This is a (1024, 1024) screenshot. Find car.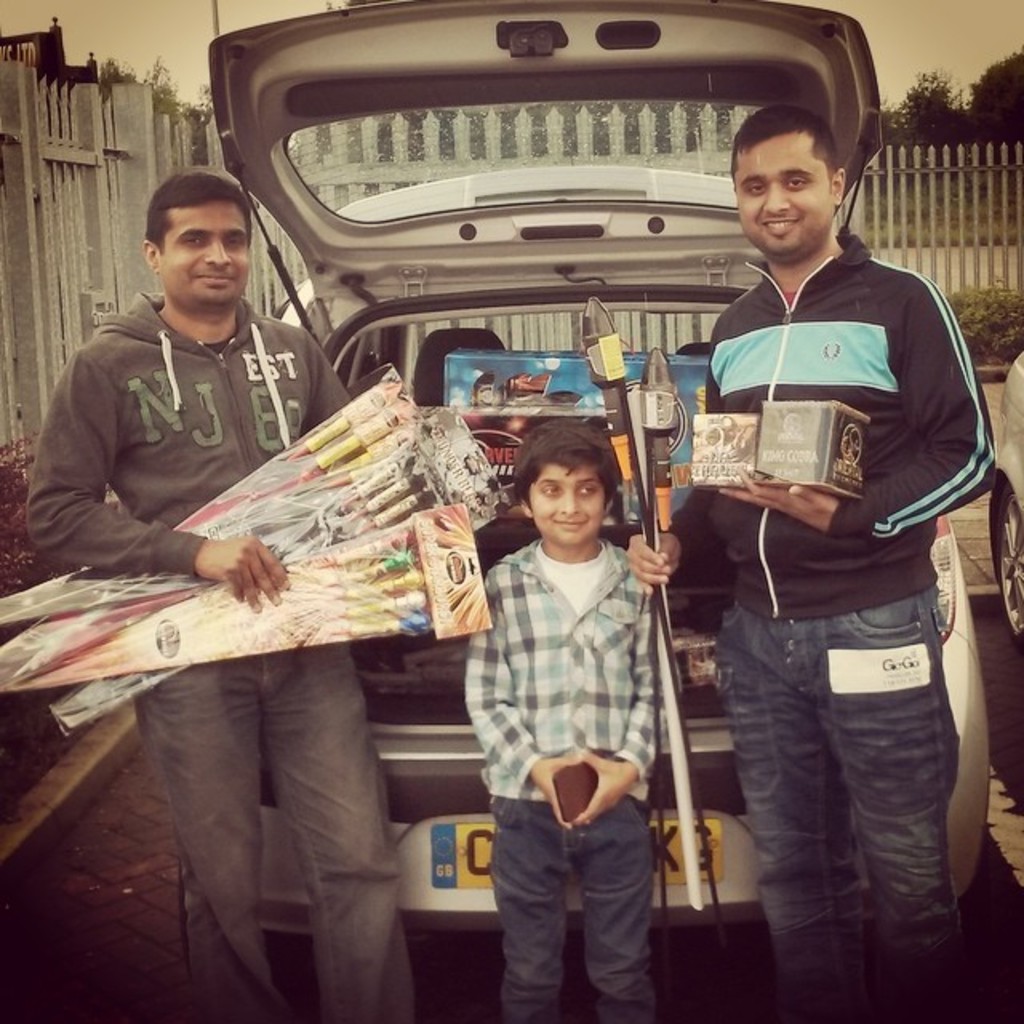
Bounding box: 990:354:1022:648.
